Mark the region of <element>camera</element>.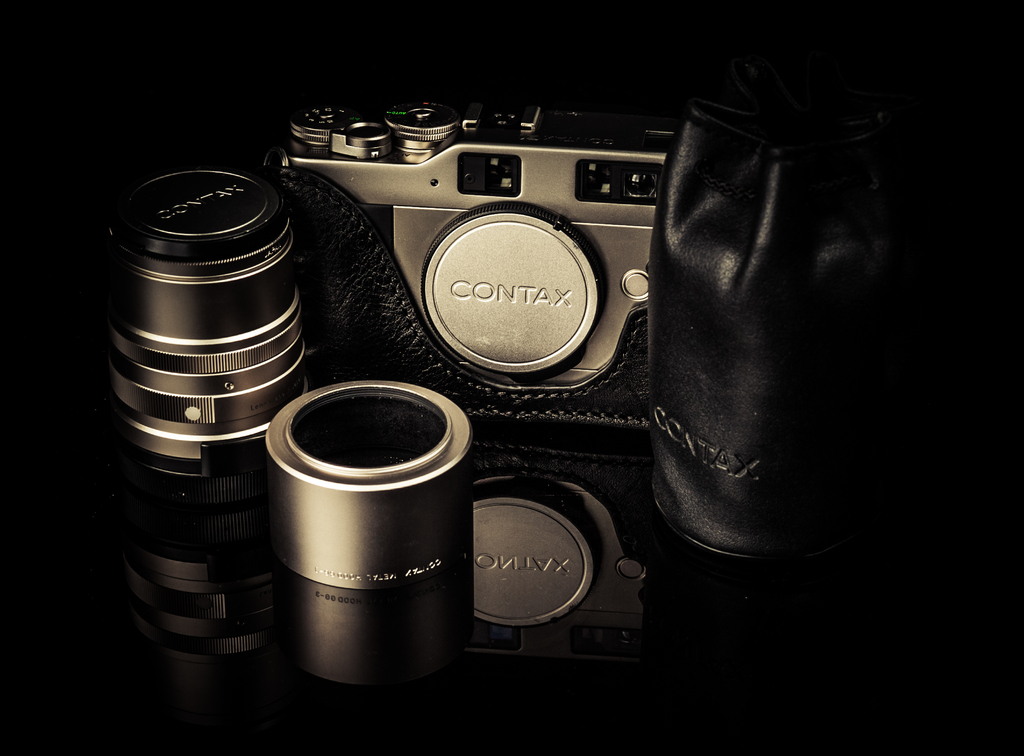
Region: <box>107,166,316,460</box>.
